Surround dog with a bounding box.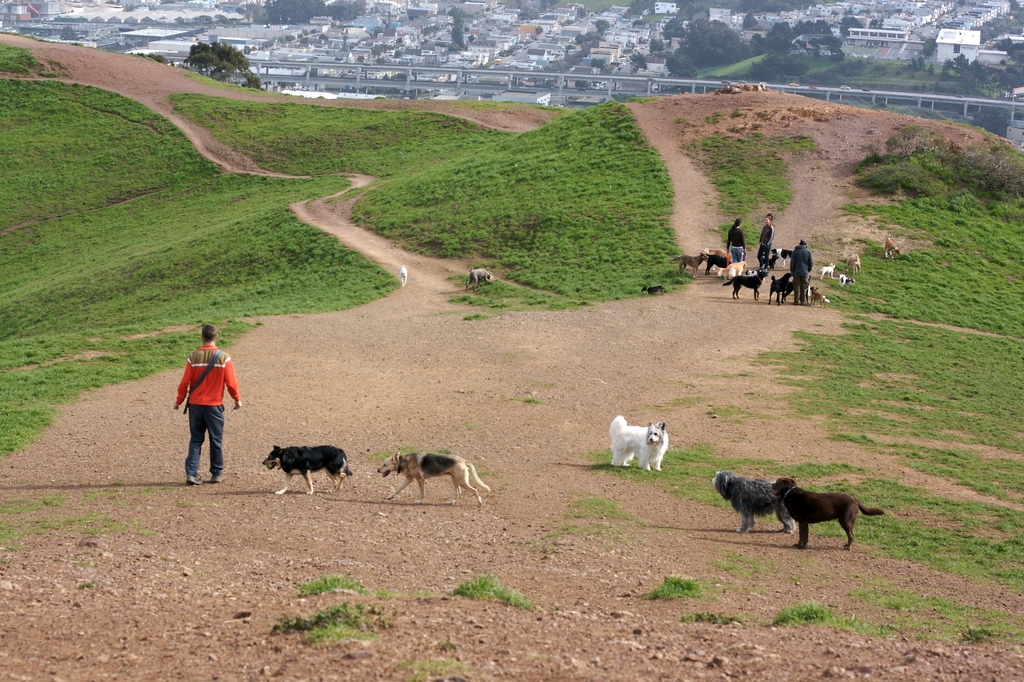
710 469 796 533.
